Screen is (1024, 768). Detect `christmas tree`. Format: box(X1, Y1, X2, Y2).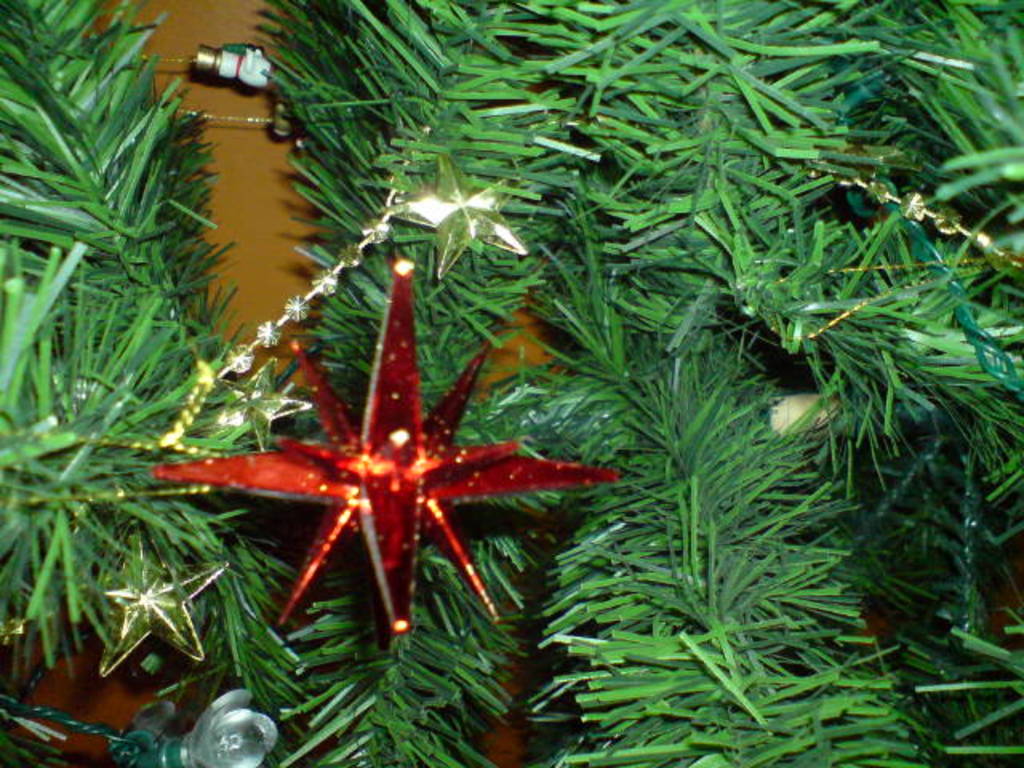
box(0, 0, 1022, 766).
